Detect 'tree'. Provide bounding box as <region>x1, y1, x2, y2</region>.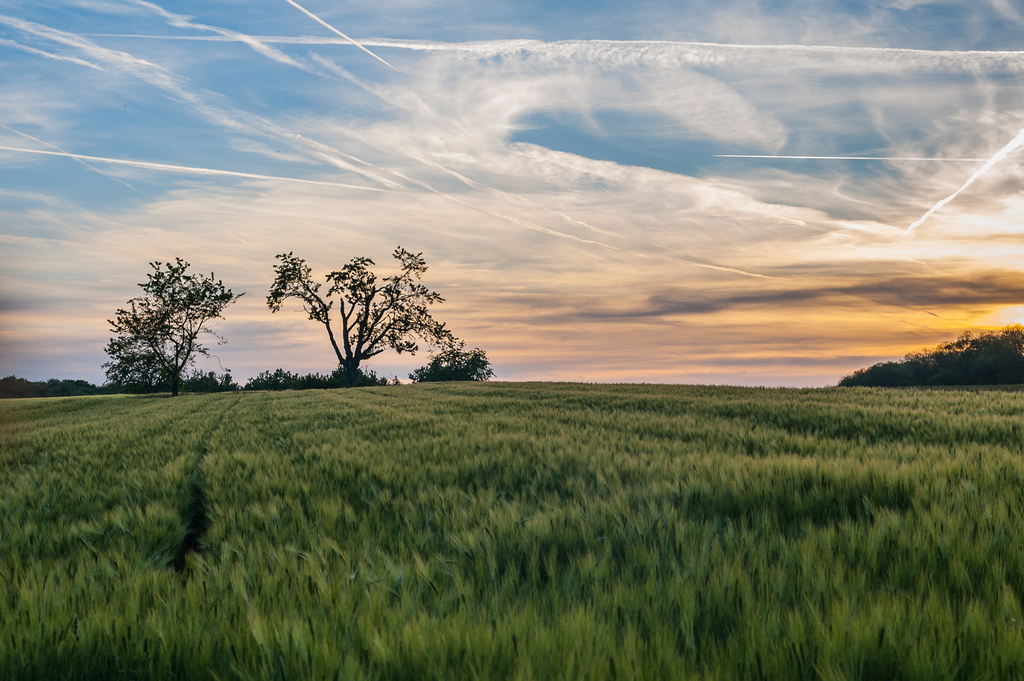
<region>834, 317, 1023, 390</region>.
